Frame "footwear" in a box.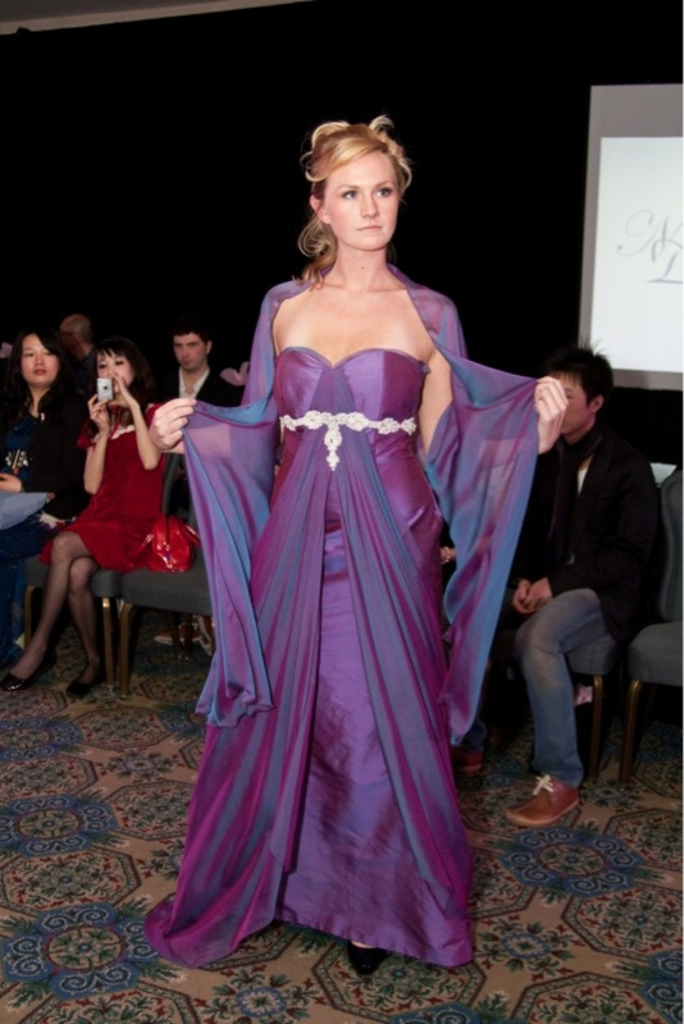
67 672 99 701.
